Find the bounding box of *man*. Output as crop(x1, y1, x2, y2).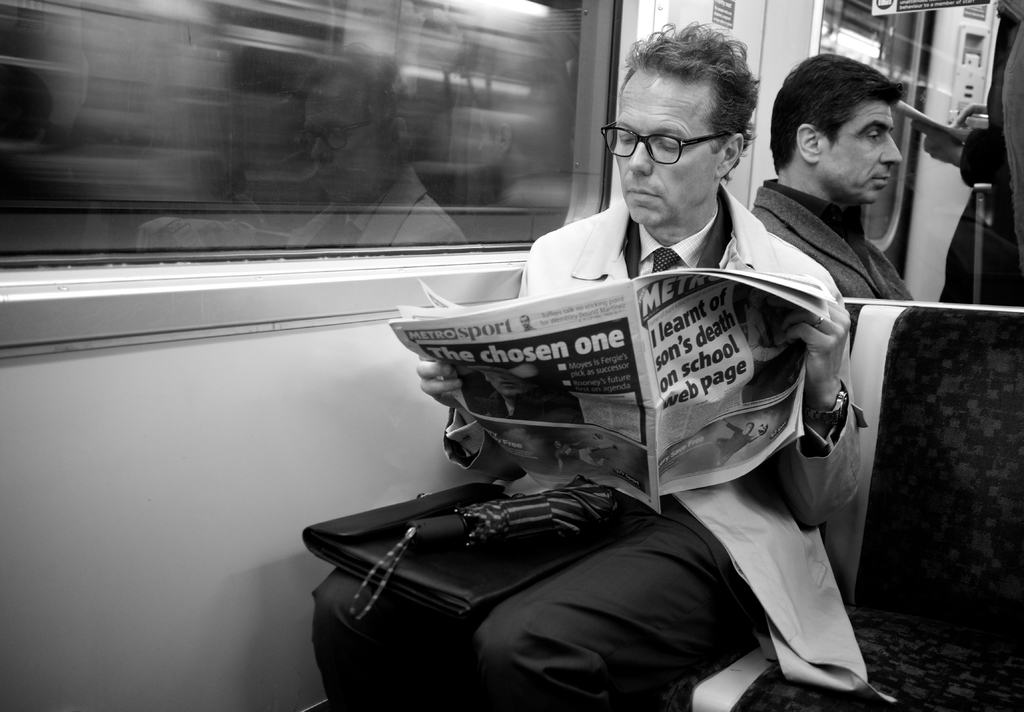
crop(749, 52, 922, 301).
